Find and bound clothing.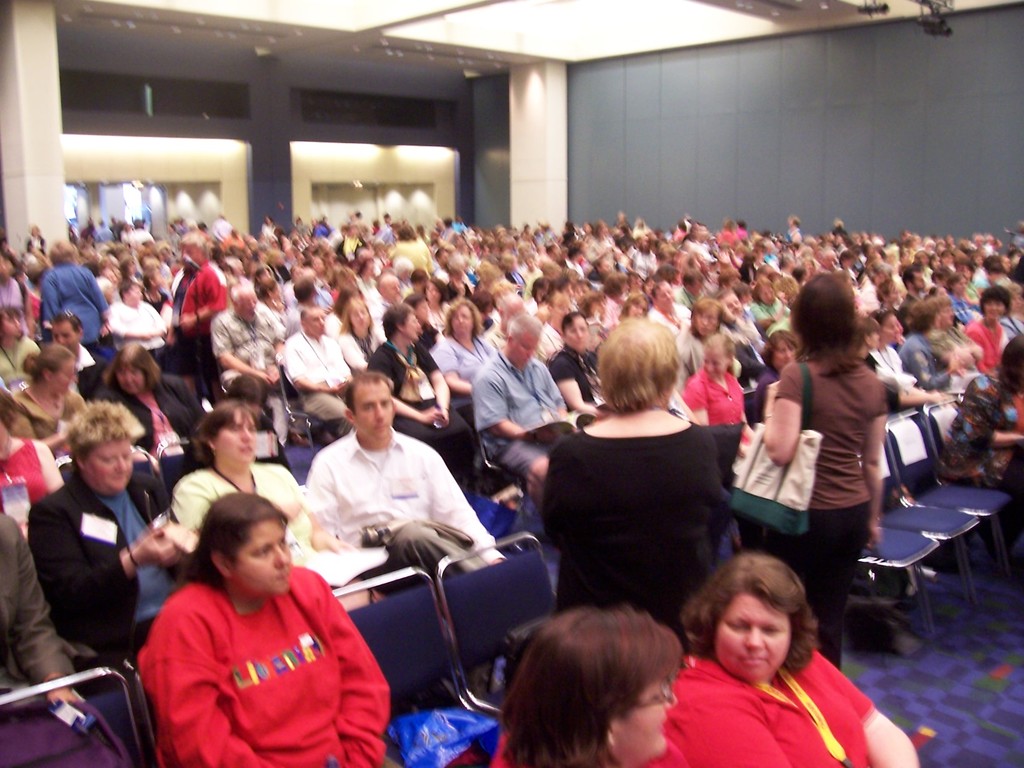
Bound: left=41, top=260, right=108, bottom=347.
